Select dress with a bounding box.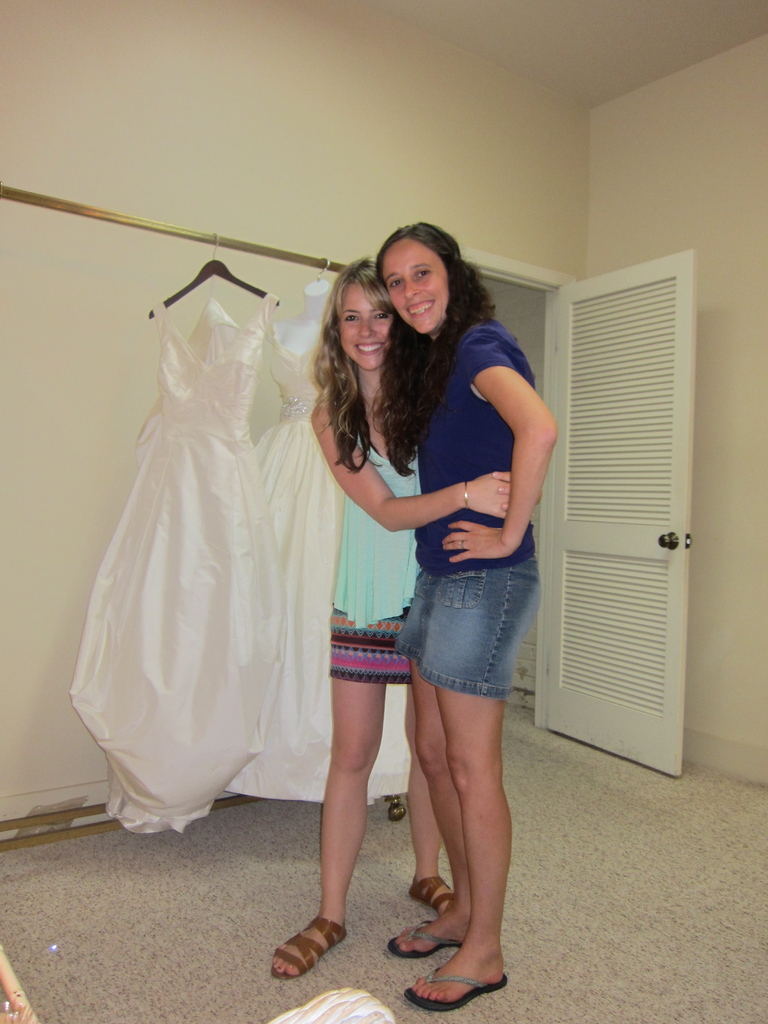
[left=63, top=294, right=294, bottom=834].
